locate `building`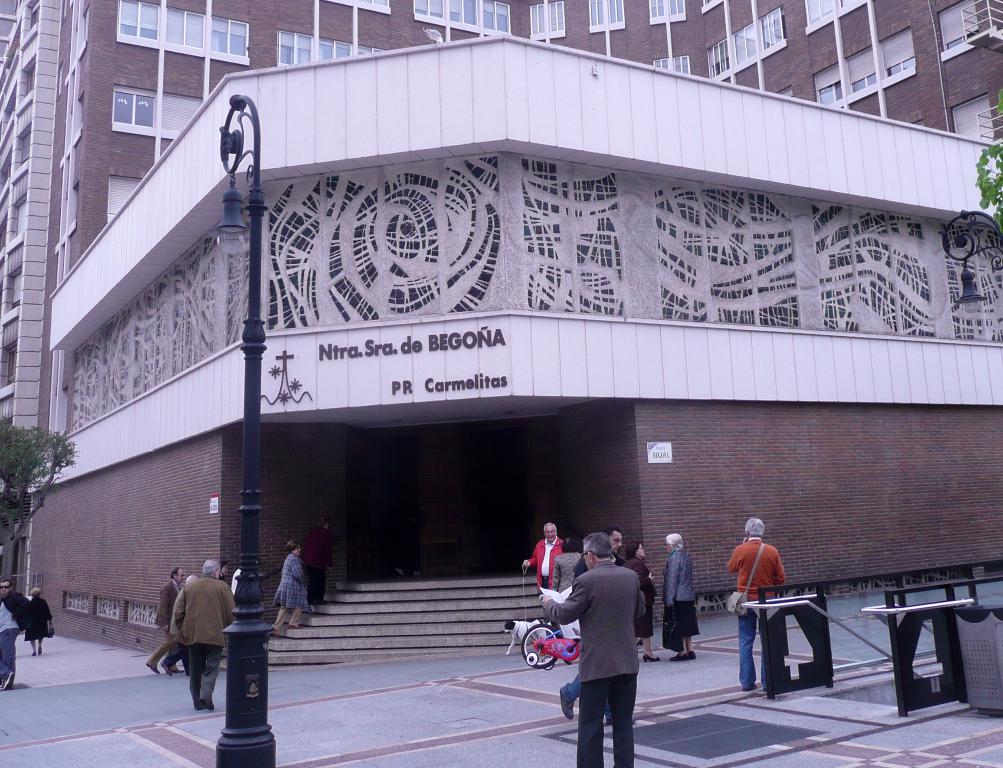
0:0:1002:651
